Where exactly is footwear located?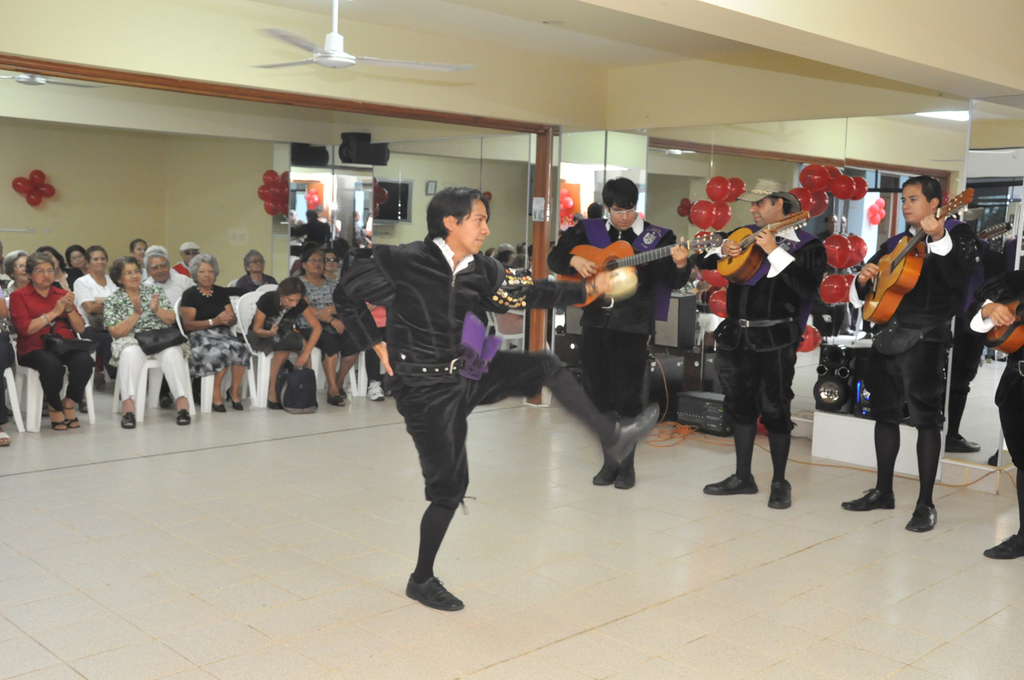
Its bounding box is [177, 411, 191, 425].
